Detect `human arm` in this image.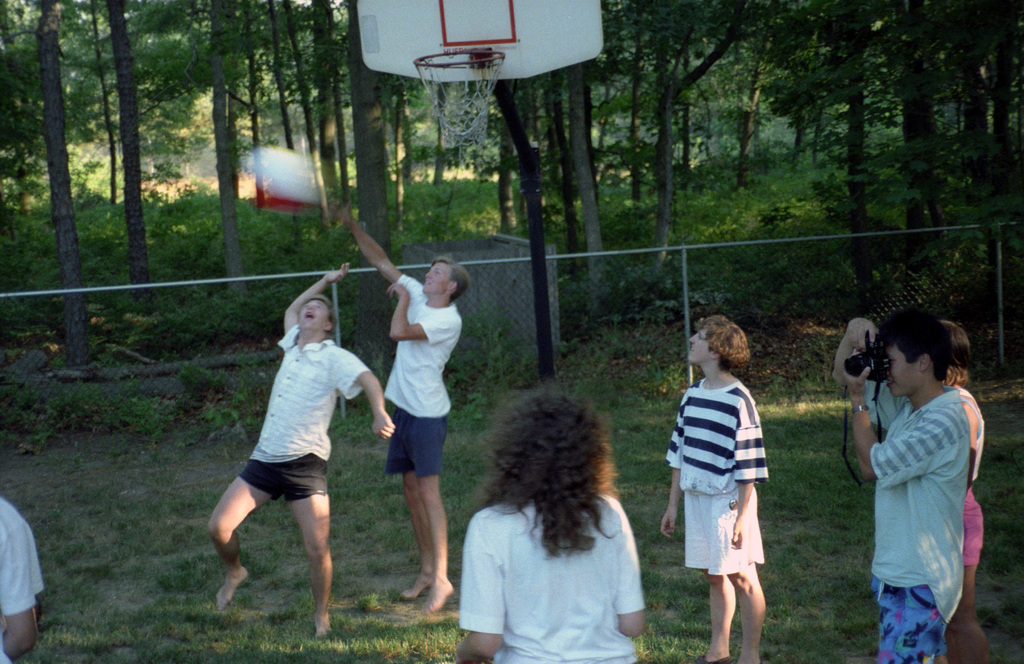
Detection: Rect(831, 311, 893, 430).
